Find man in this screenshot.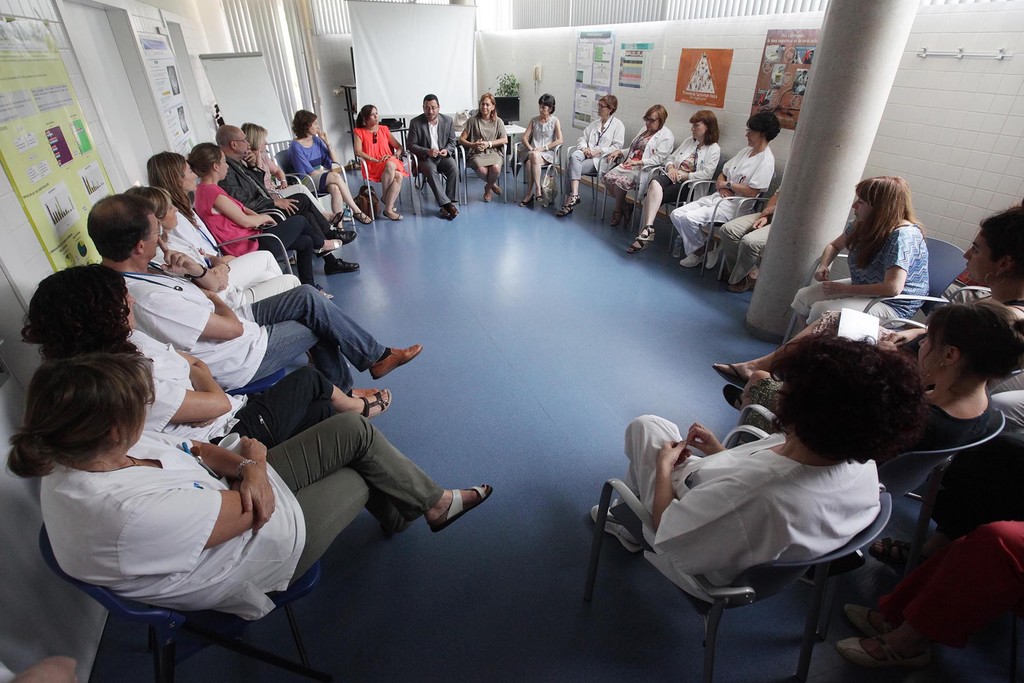
The bounding box for man is select_region(591, 338, 951, 648).
